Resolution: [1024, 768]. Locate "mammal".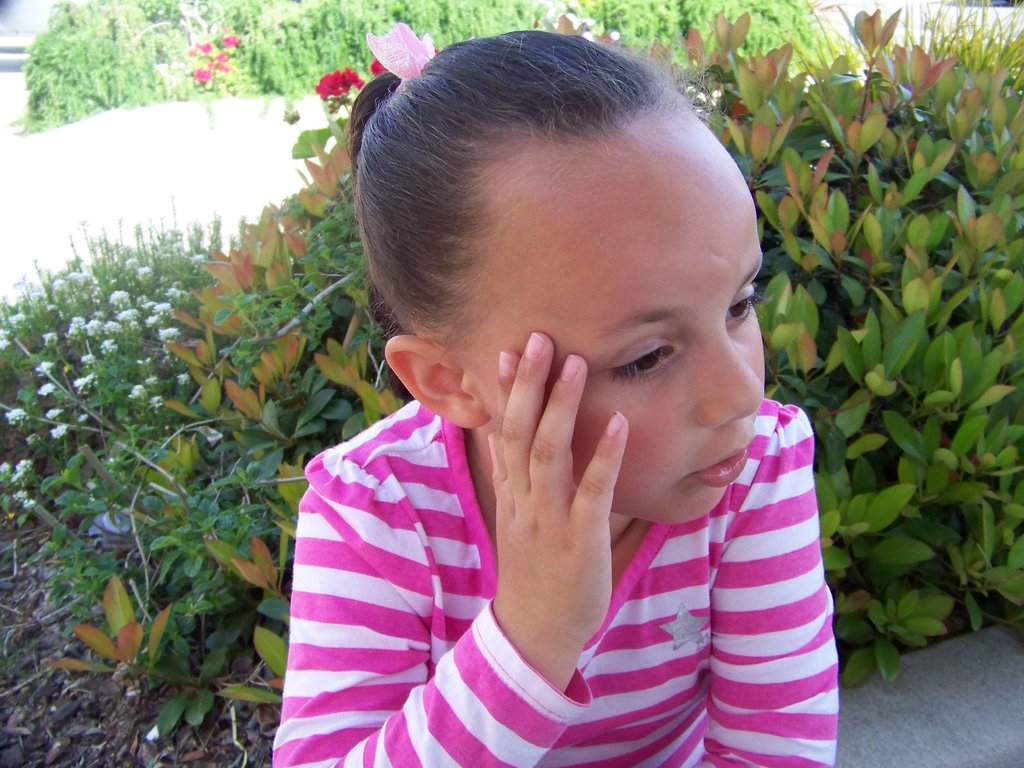
(left=271, top=28, right=838, bottom=767).
